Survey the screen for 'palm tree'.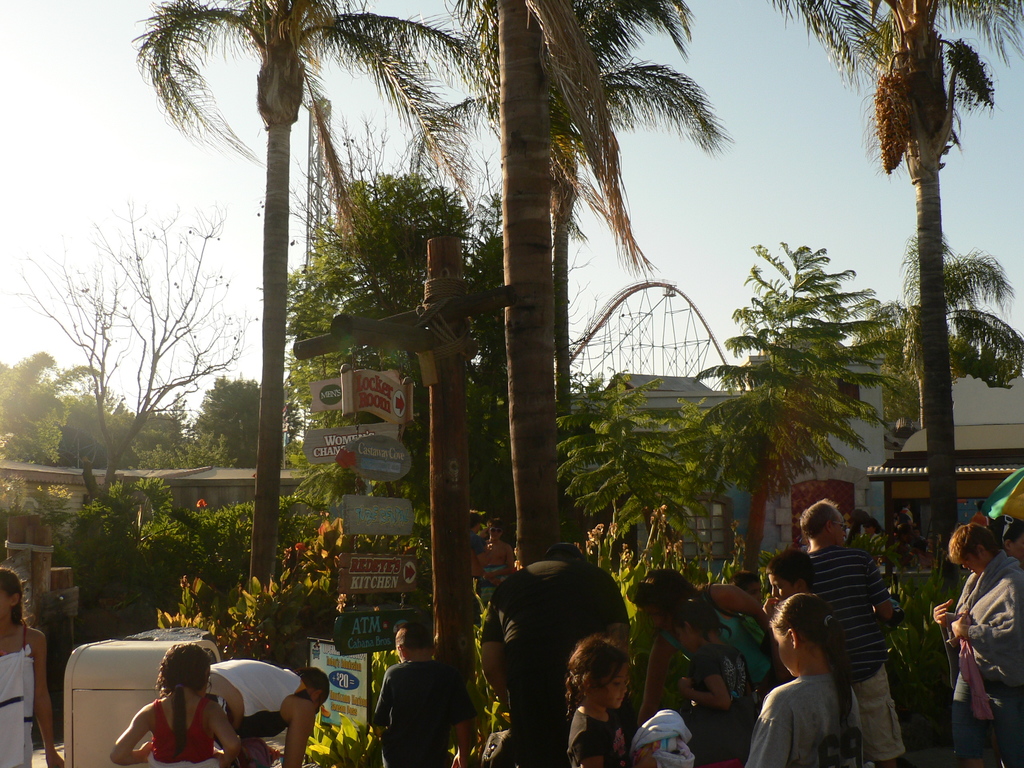
Survey found: 182,375,321,506.
